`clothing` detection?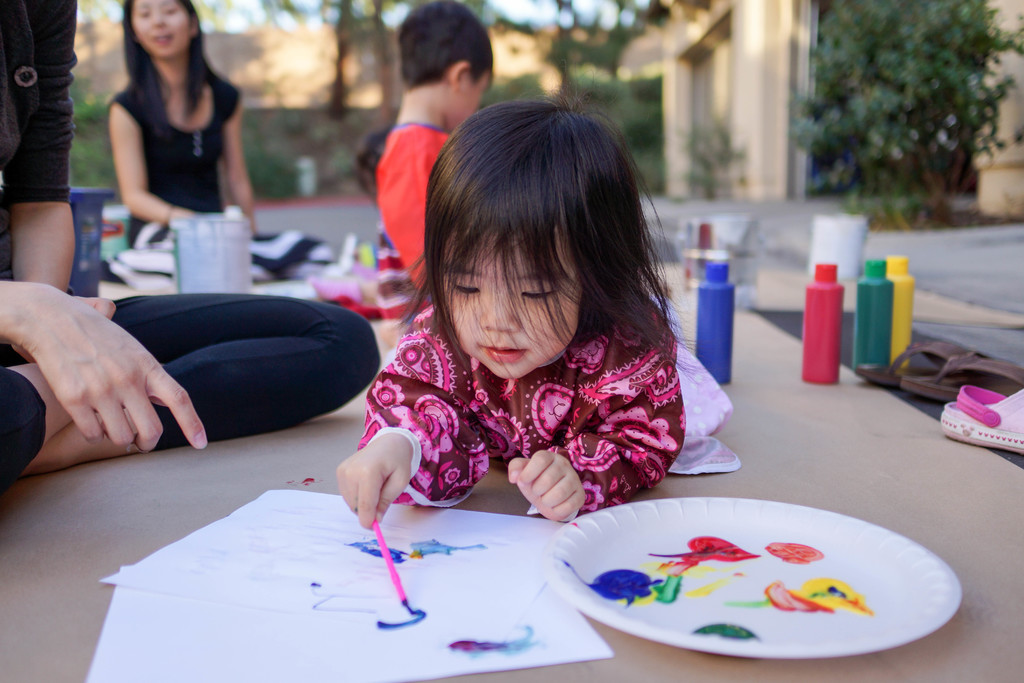
locate(0, 0, 380, 501)
